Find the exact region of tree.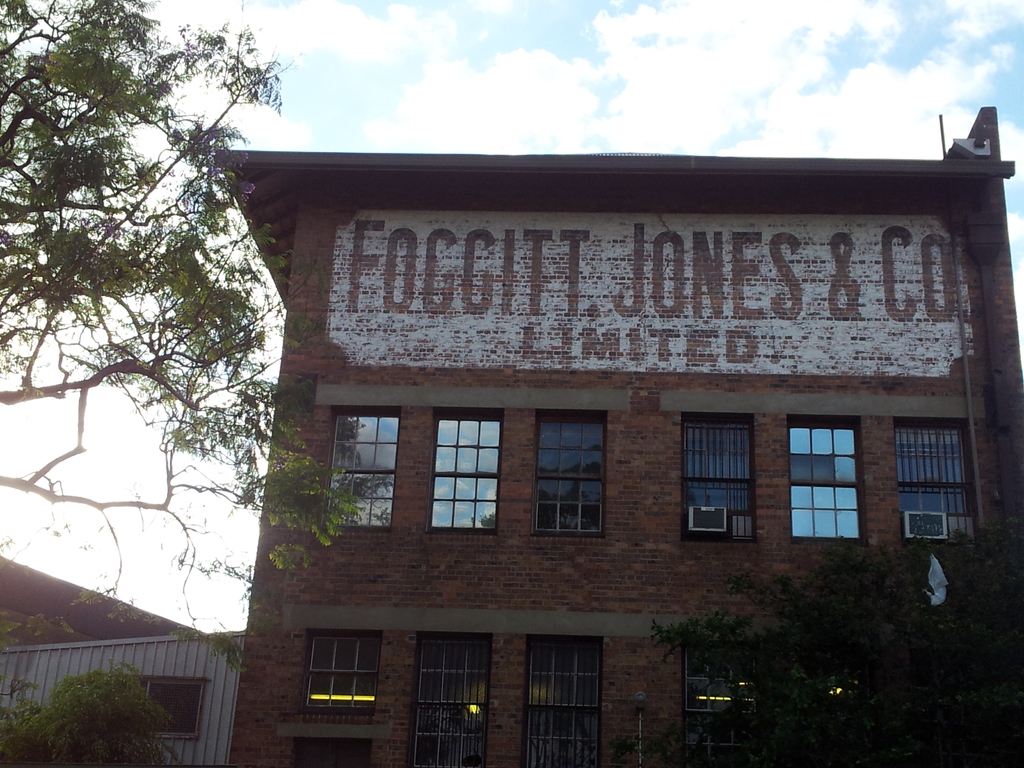
Exact region: bbox=[0, 0, 400, 678].
